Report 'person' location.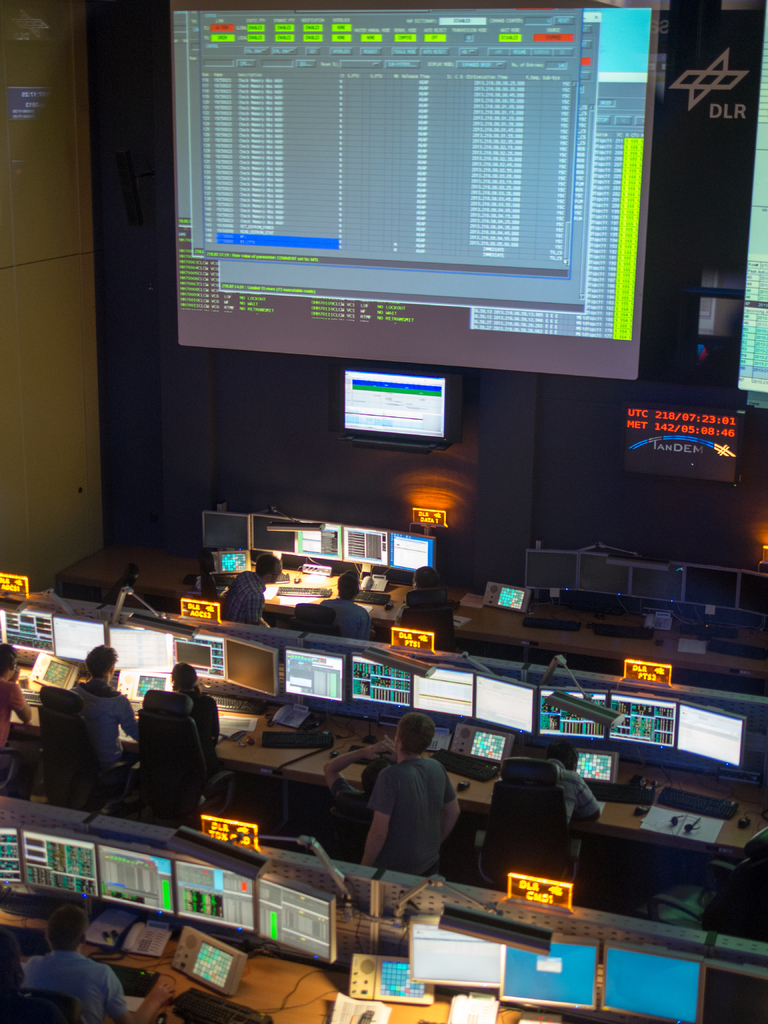
Report: bbox=(396, 563, 458, 652).
